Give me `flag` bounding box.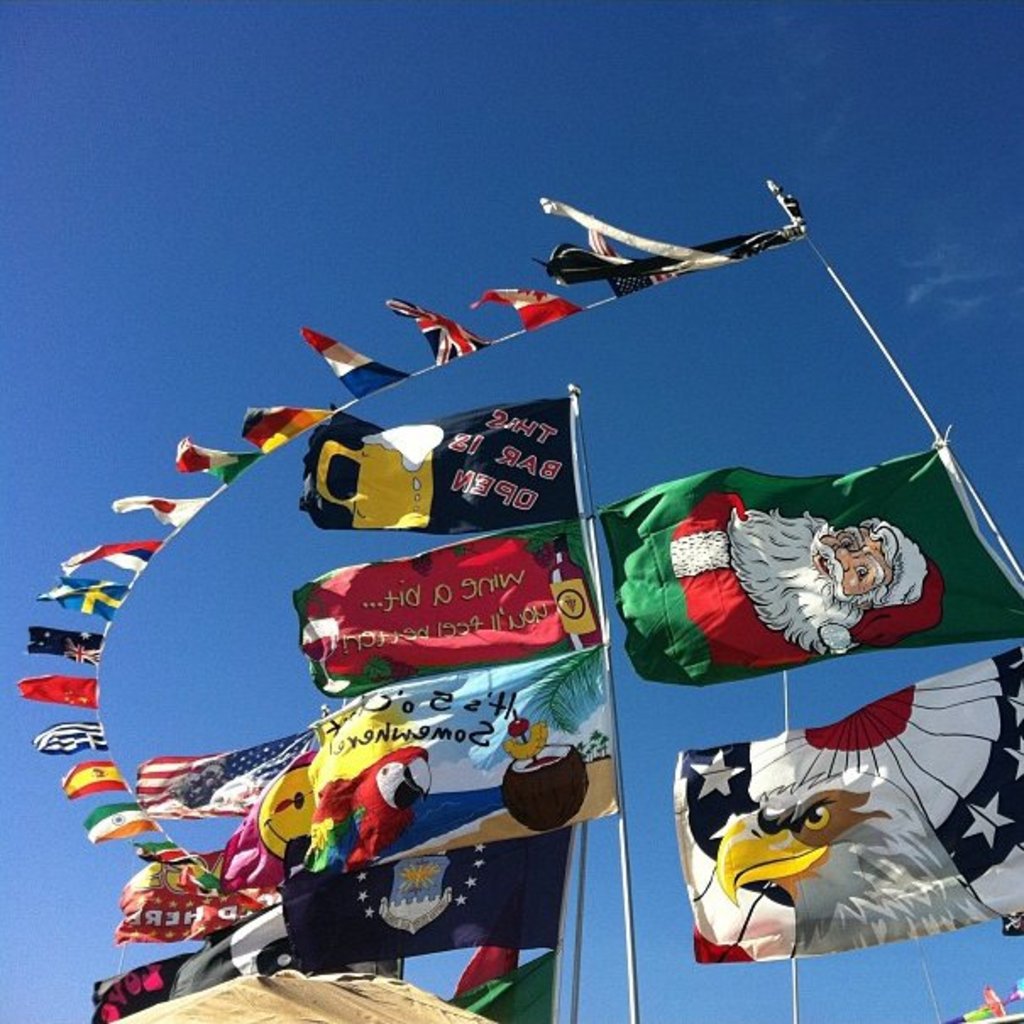
select_region(171, 432, 257, 491).
